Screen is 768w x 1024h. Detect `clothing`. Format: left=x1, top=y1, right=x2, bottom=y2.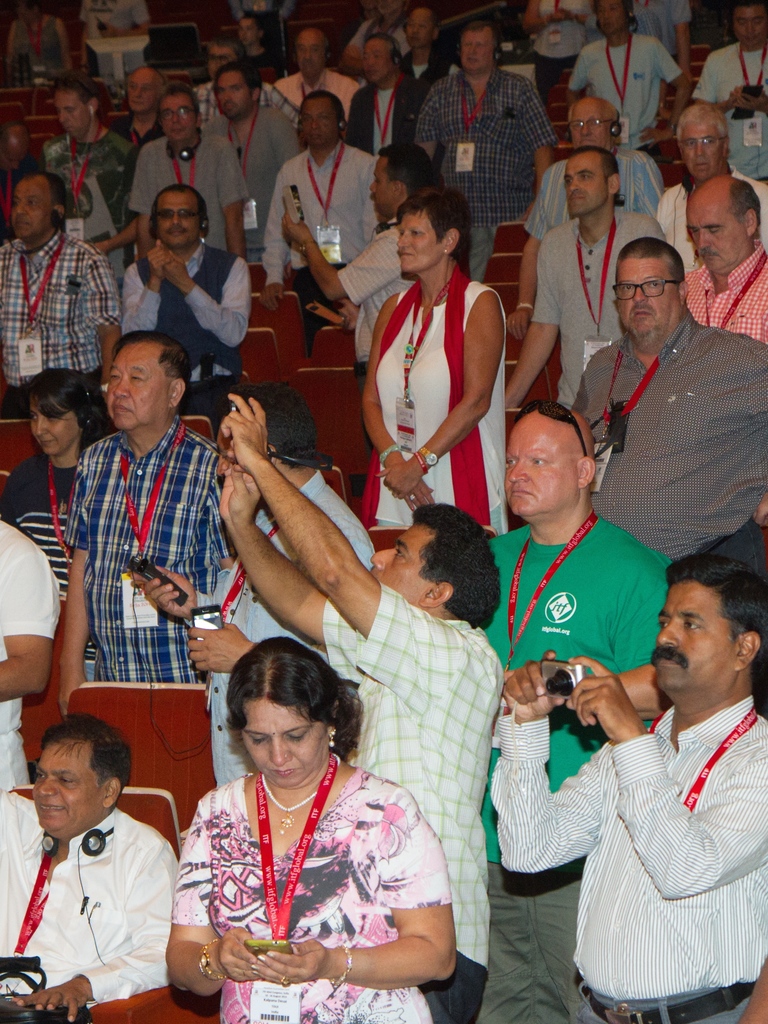
left=354, top=257, right=507, bottom=534.
